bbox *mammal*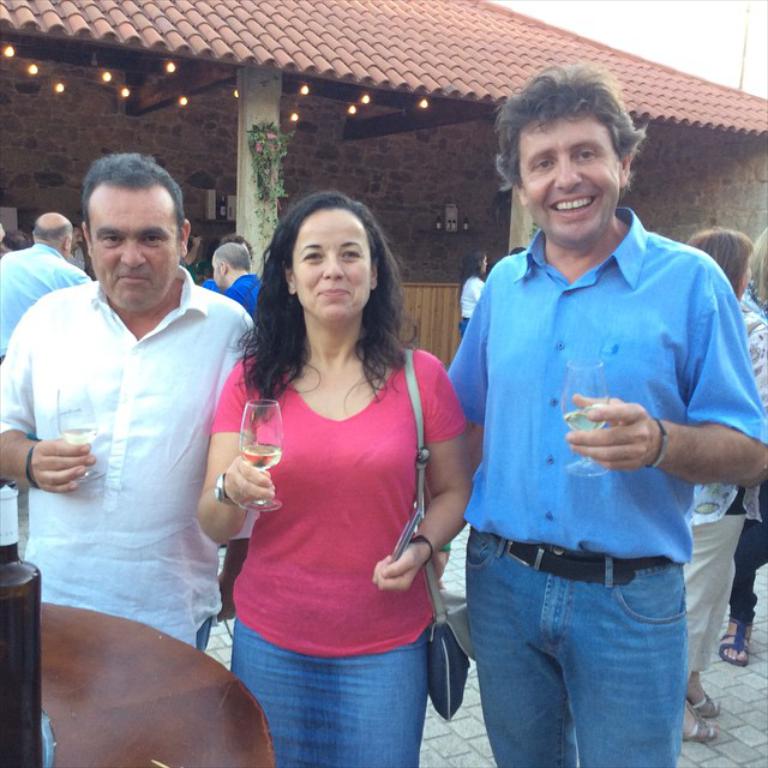
[left=0, top=211, right=84, bottom=362]
